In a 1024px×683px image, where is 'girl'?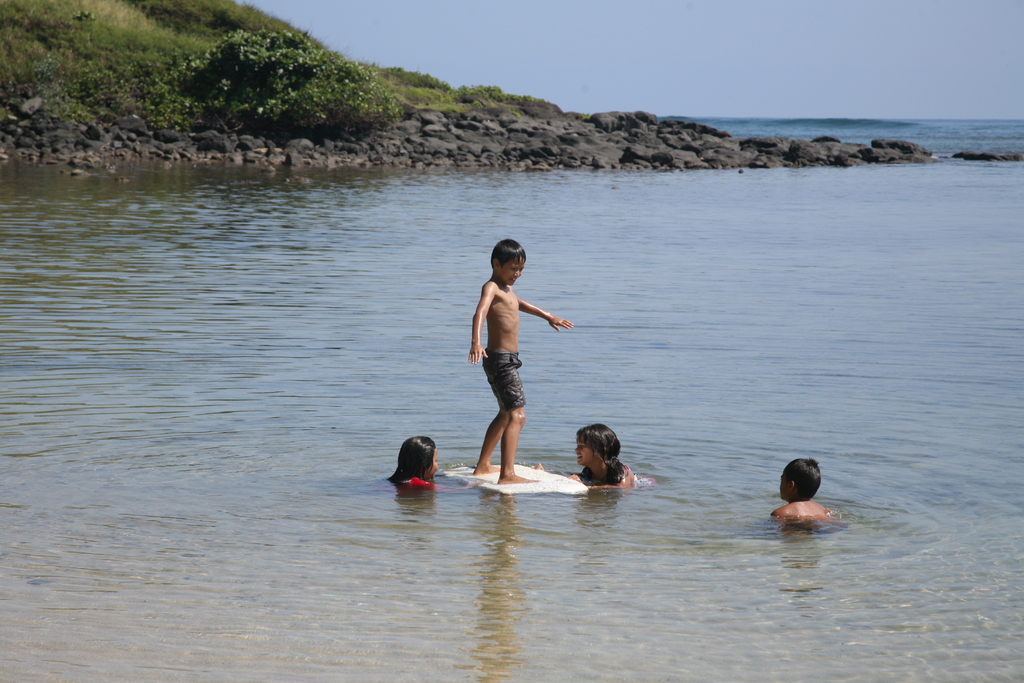
left=532, top=423, right=657, bottom=493.
